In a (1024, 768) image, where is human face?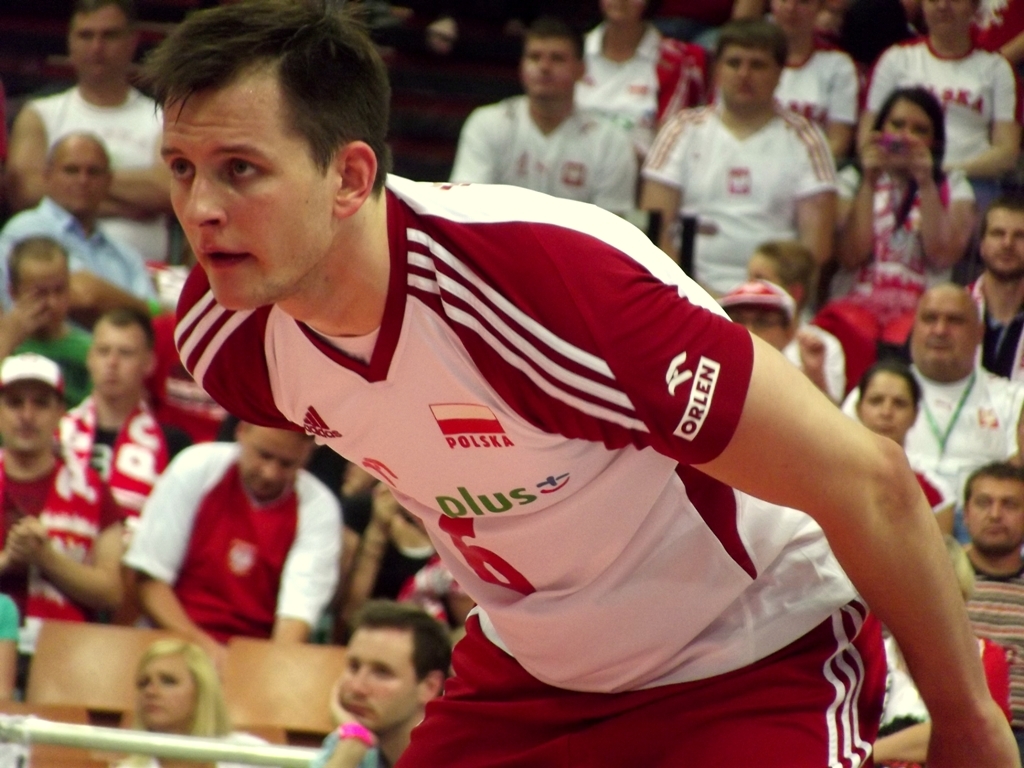
l=717, t=46, r=779, b=108.
